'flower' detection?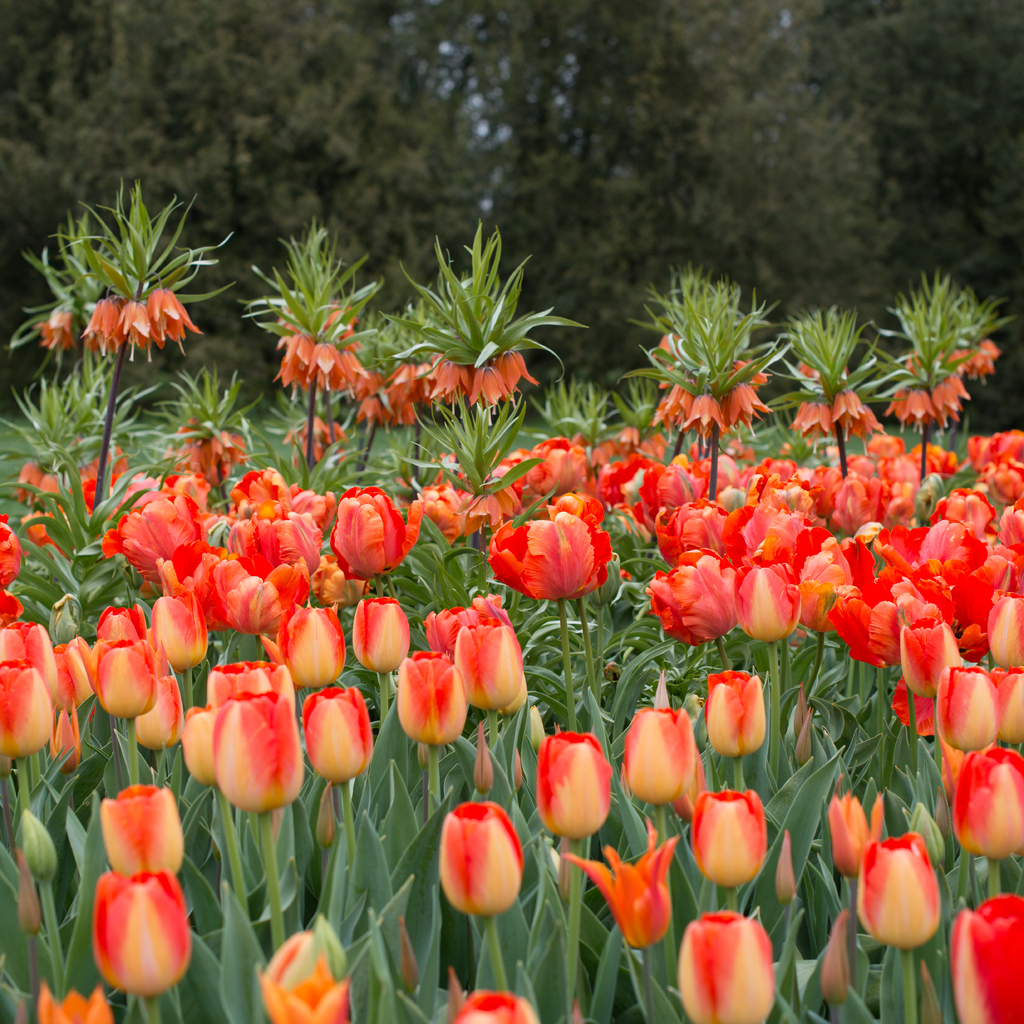
box=[463, 608, 537, 705]
